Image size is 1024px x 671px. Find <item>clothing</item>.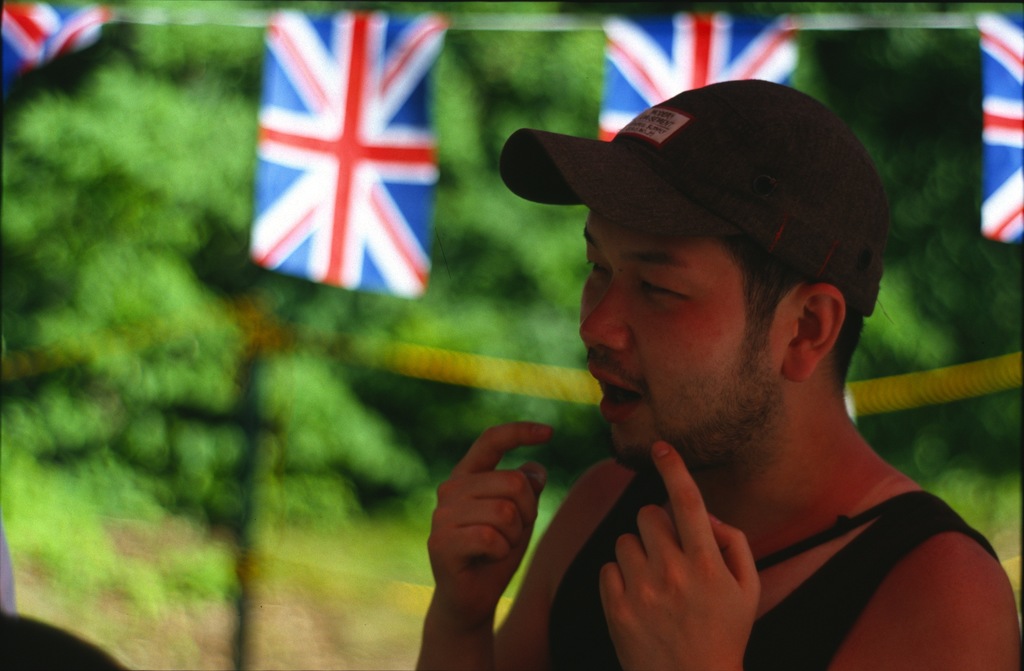
l=509, t=446, r=1012, b=670.
